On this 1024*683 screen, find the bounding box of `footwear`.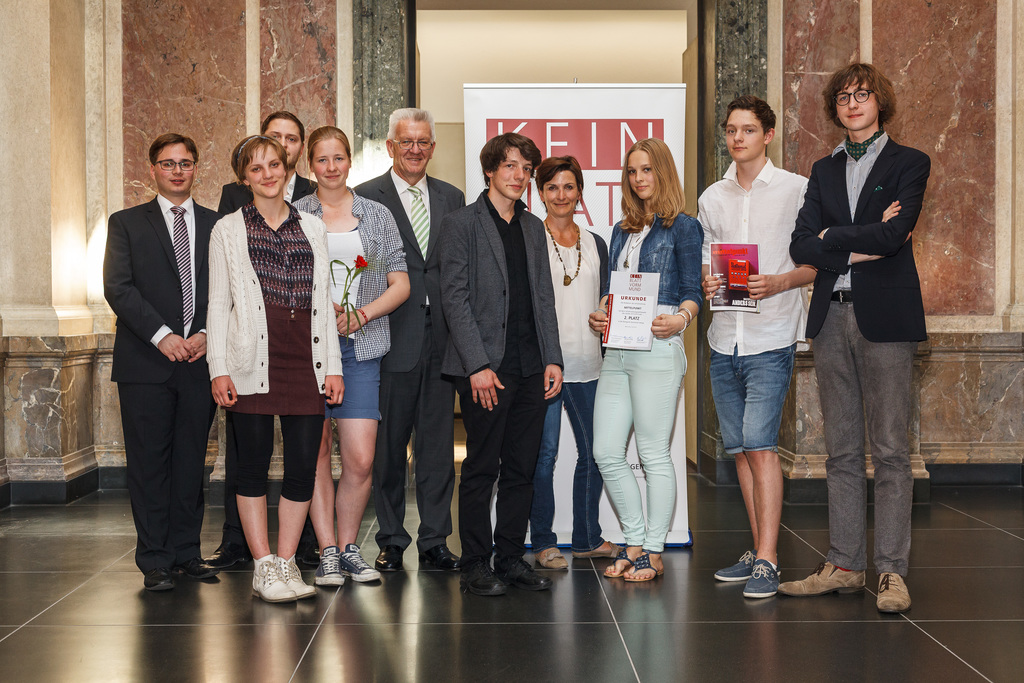
Bounding box: (315,543,345,592).
